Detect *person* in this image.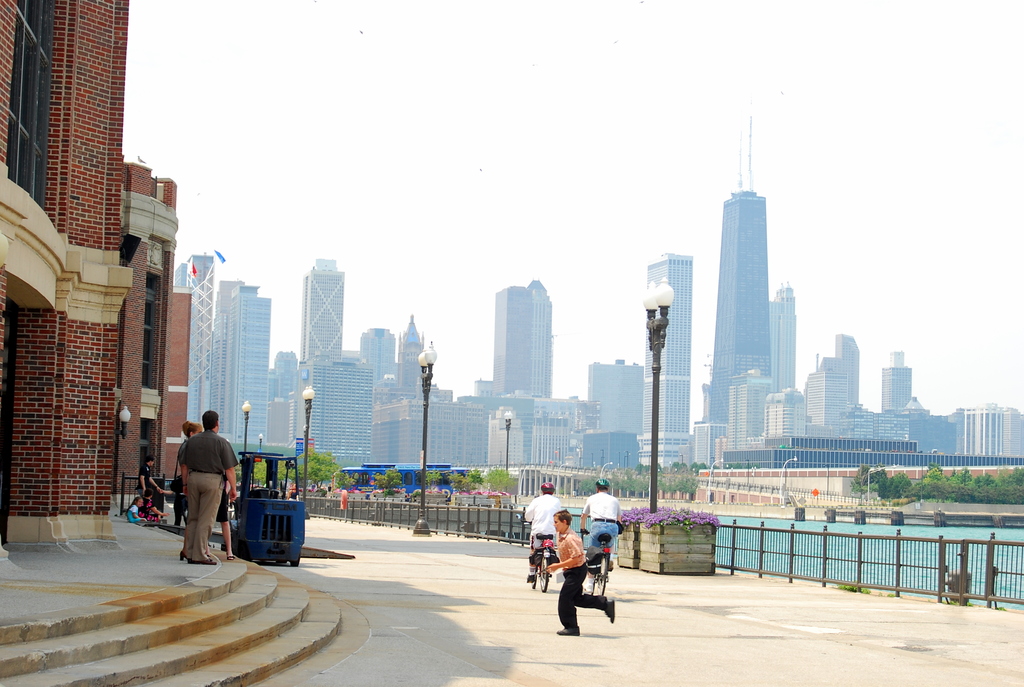
Detection: left=175, top=422, right=203, bottom=501.
